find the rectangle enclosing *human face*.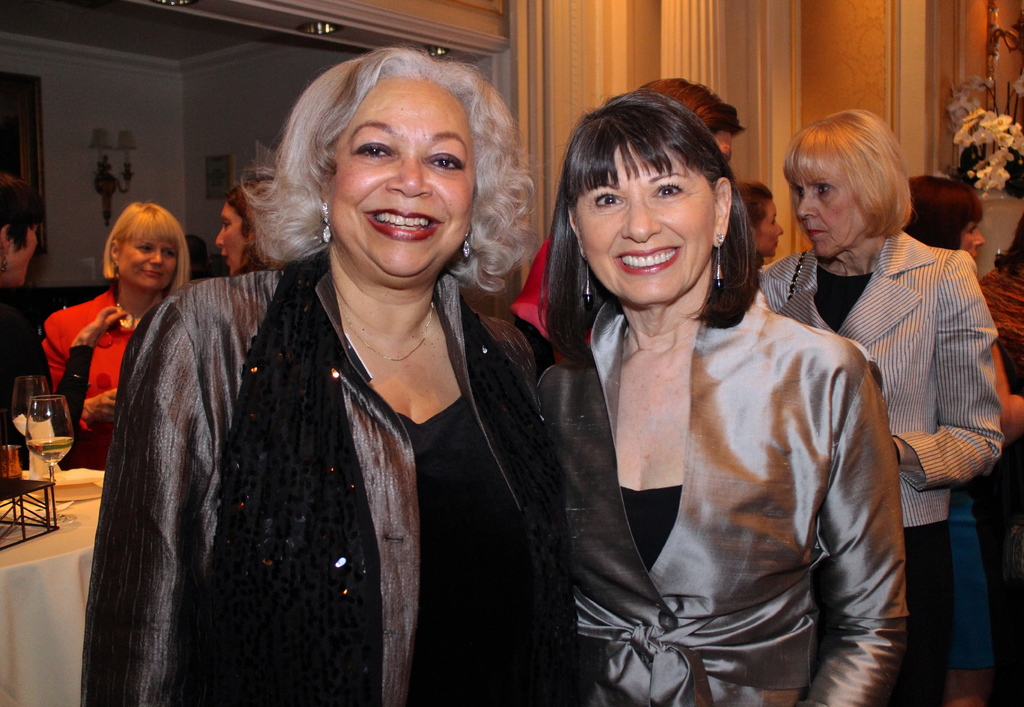
<box>960,218,988,263</box>.
